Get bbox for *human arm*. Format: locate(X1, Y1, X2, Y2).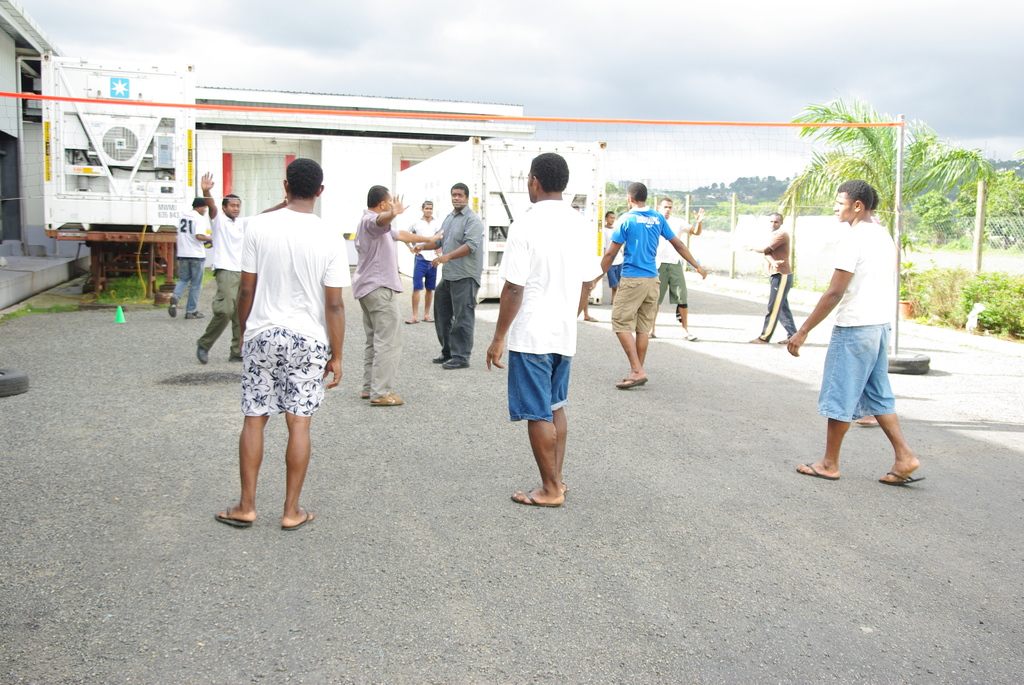
locate(429, 215, 485, 269).
